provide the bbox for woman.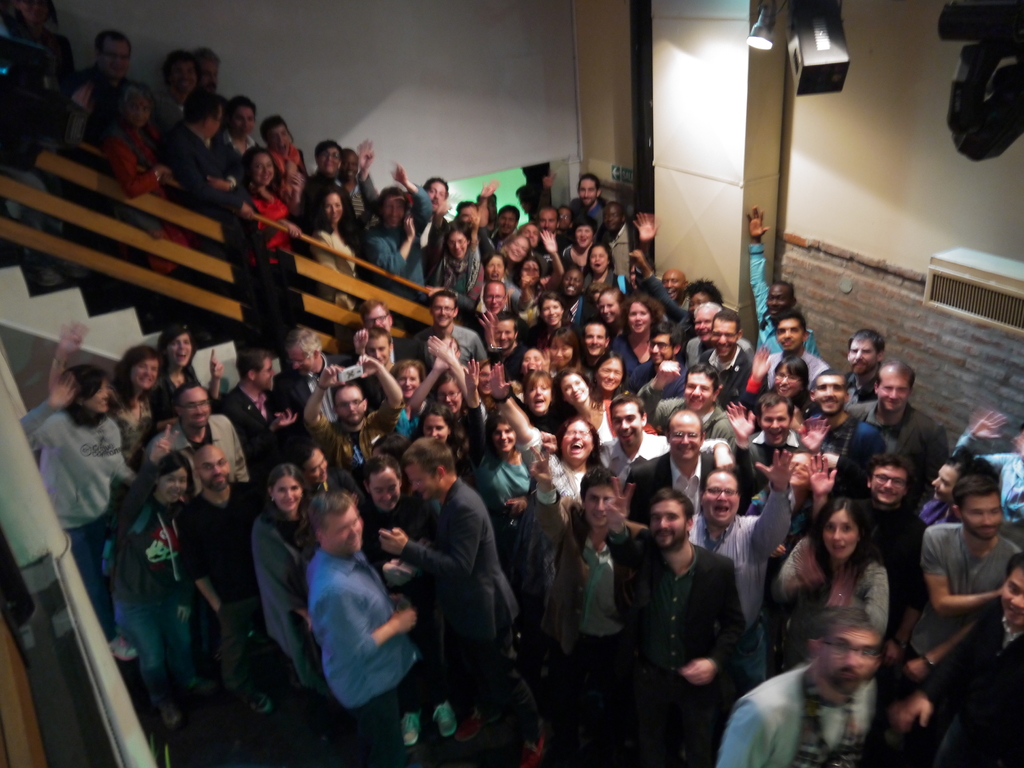
region(232, 143, 306, 291).
